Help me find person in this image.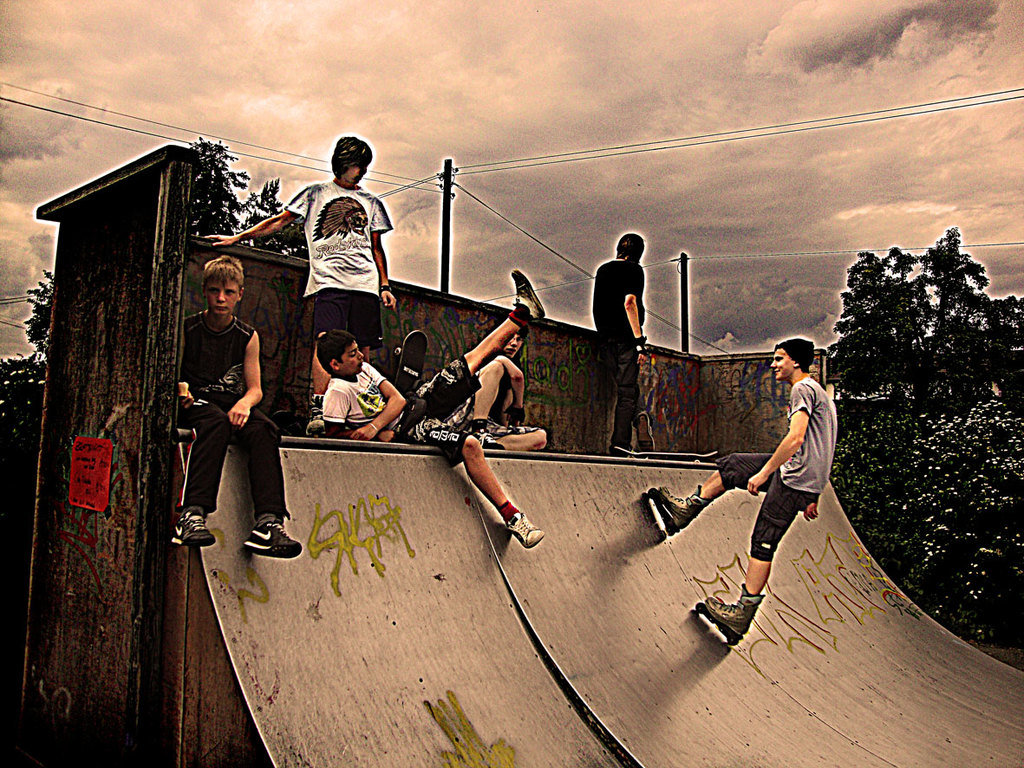
Found it: box=[627, 333, 831, 662].
